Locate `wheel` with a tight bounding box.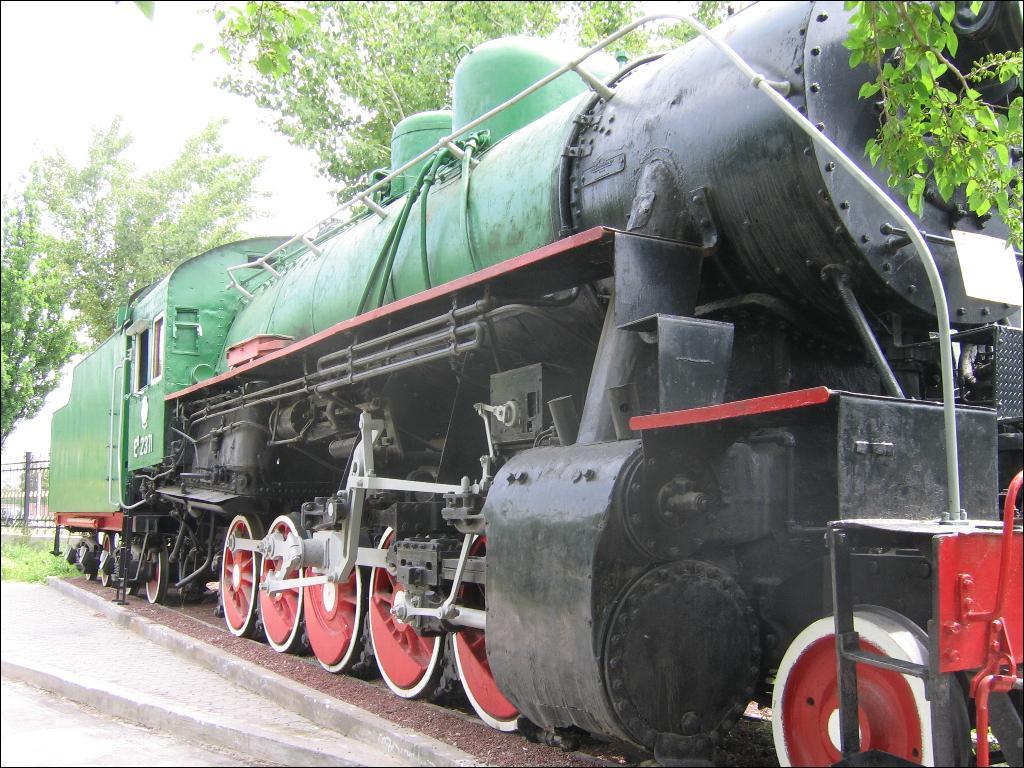
rect(251, 516, 304, 642).
